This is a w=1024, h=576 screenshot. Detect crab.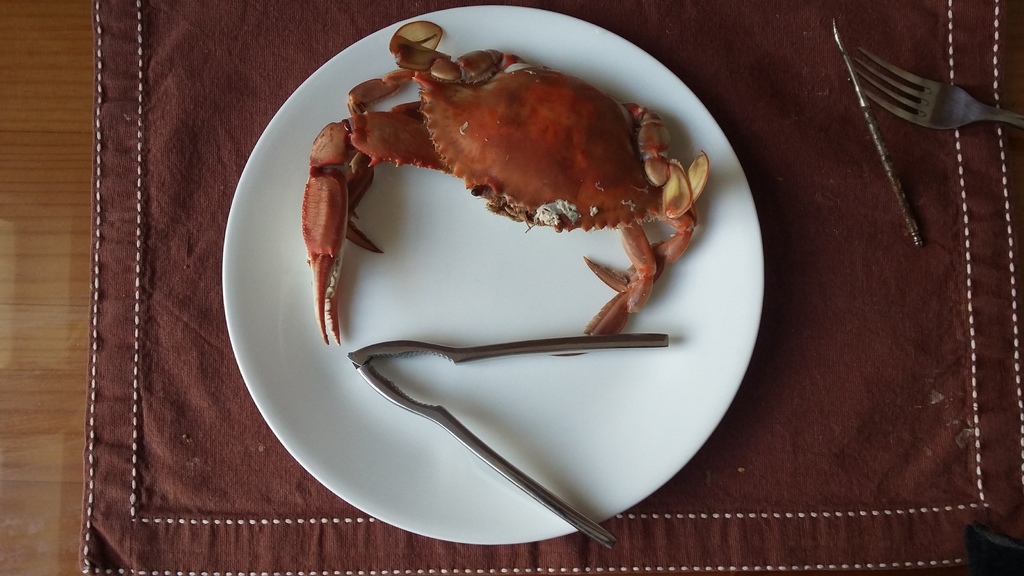
detection(301, 19, 712, 346).
